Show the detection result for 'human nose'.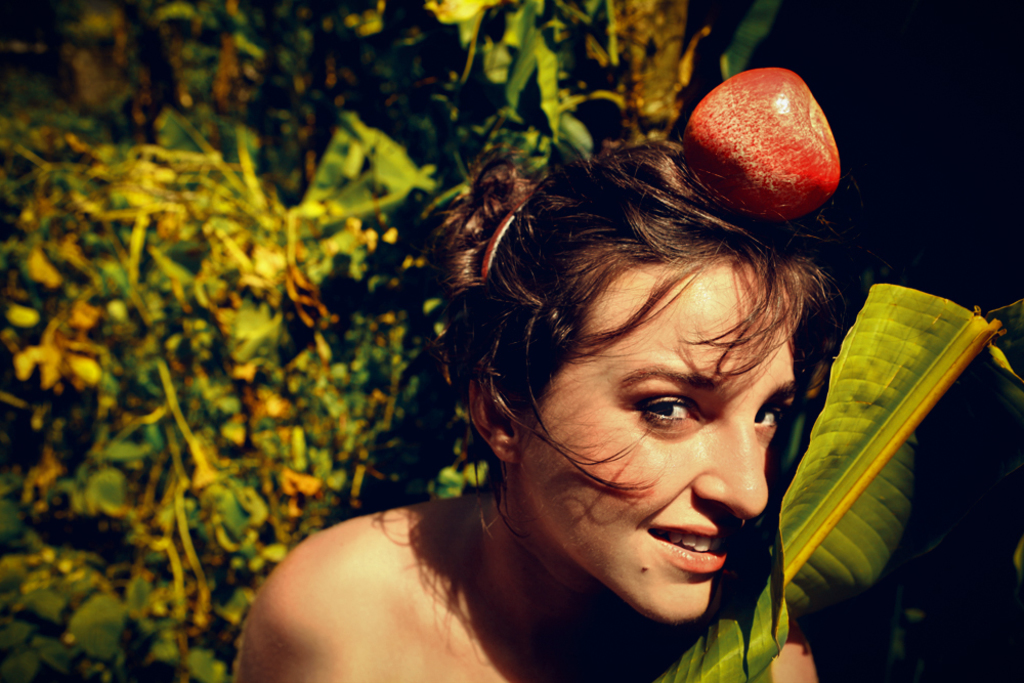
690,408,774,519.
